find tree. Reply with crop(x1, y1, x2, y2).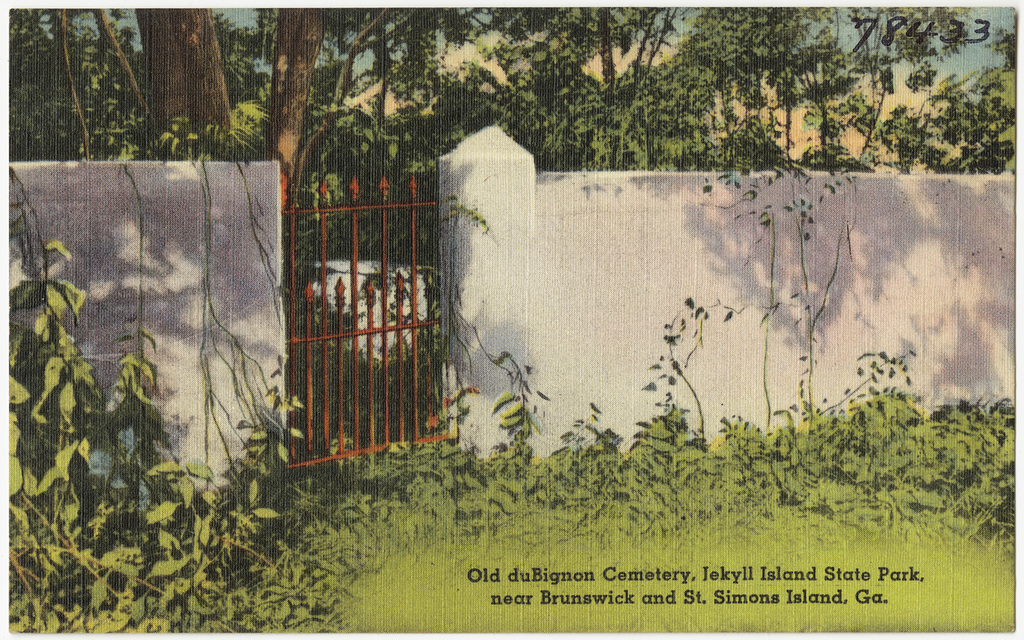
crop(281, 6, 351, 194).
